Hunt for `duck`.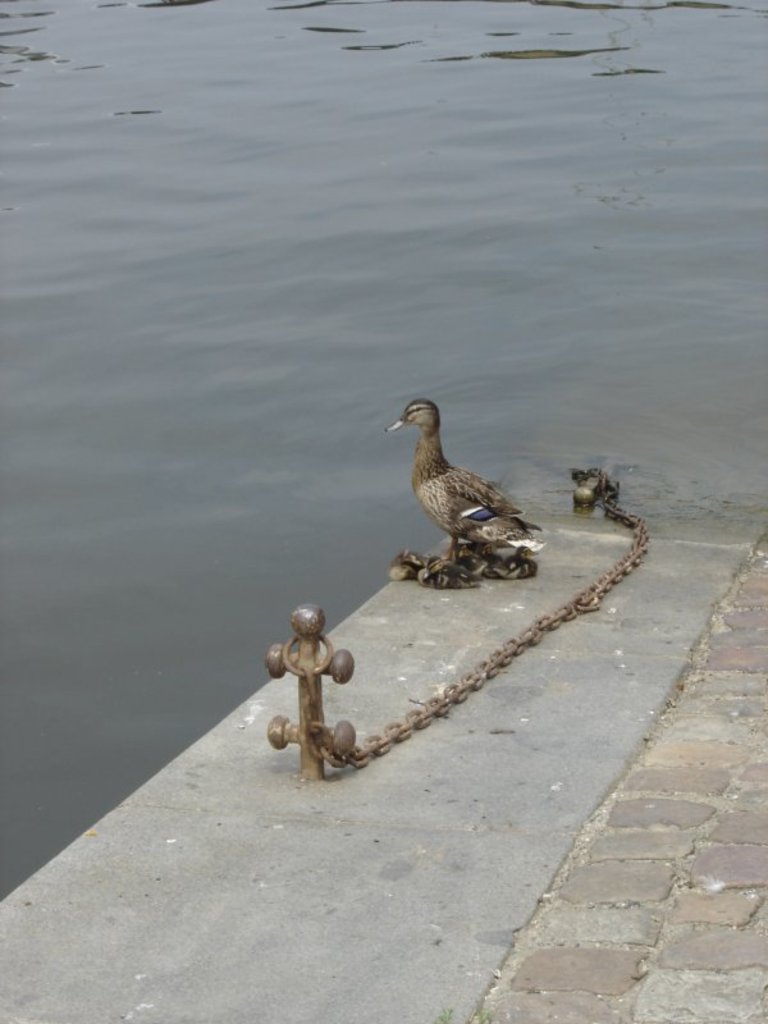
Hunted down at l=374, t=387, r=539, b=567.
